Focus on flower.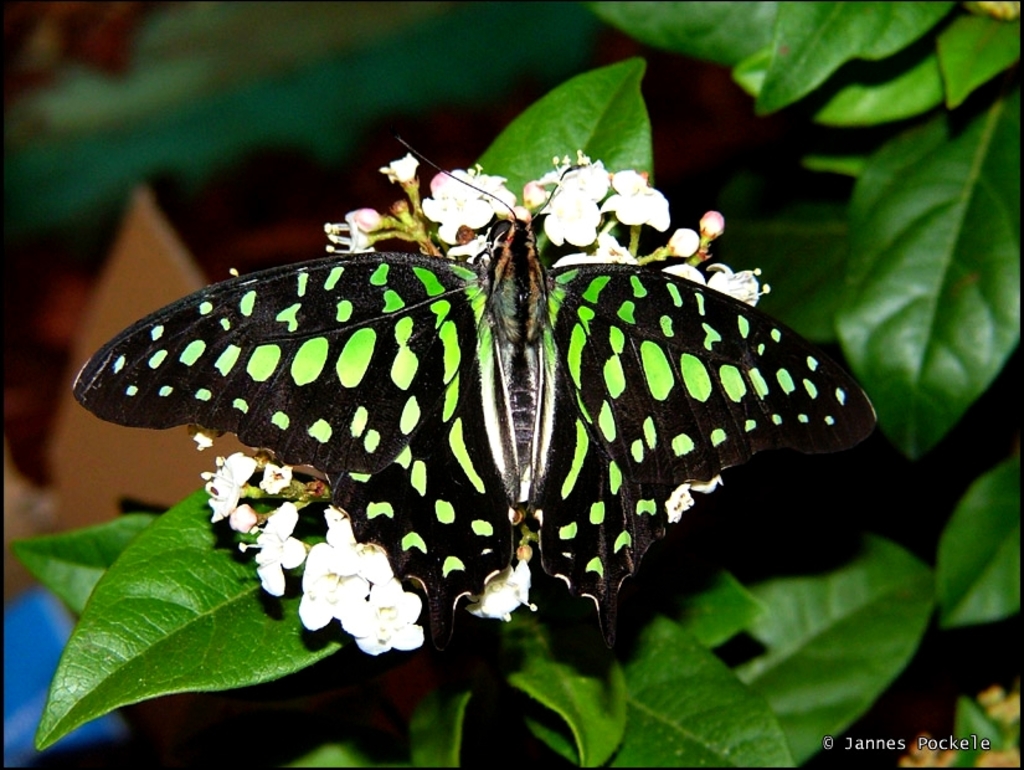
Focused at <box>243,502,314,597</box>.
